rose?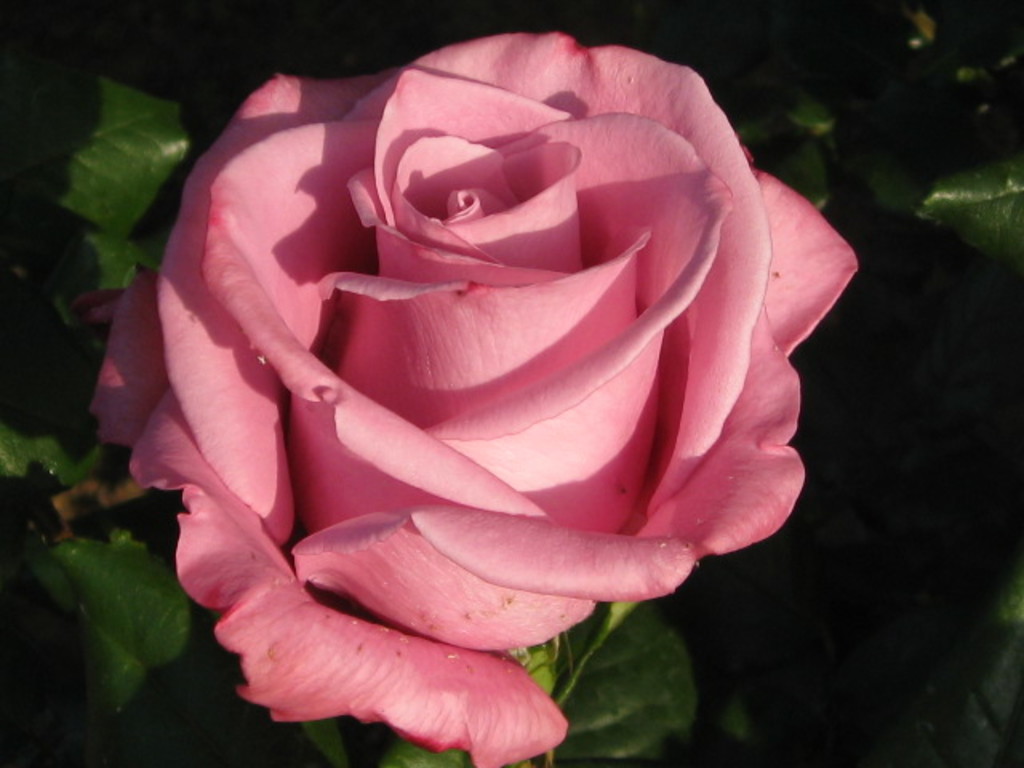
(82, 22, 867, 766)
